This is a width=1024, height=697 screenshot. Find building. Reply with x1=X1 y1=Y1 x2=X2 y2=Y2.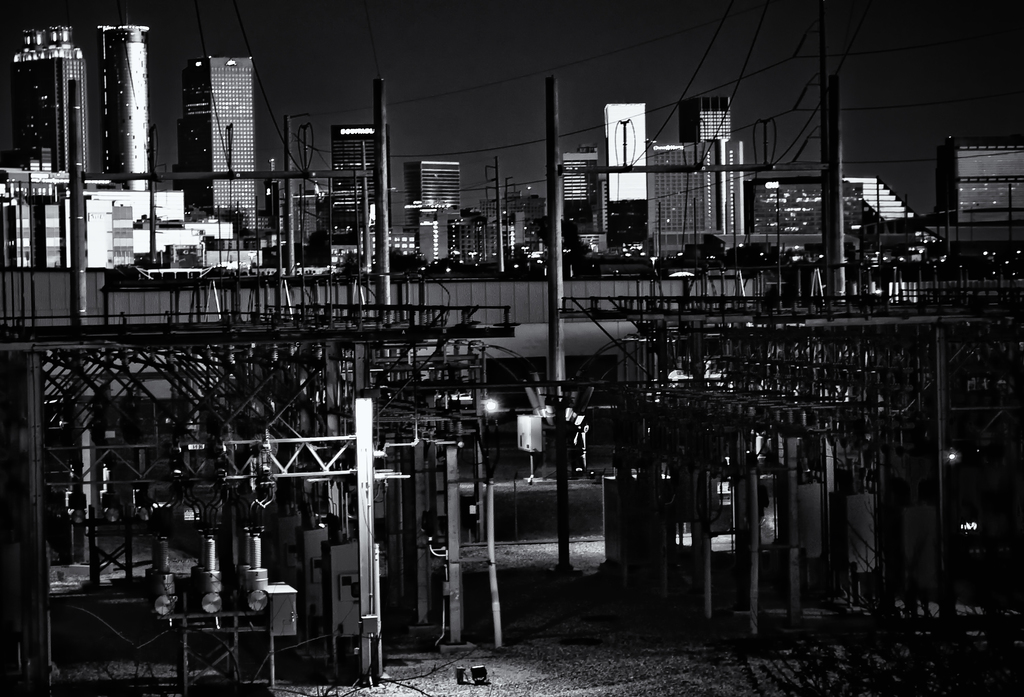
x1=840 y1=171 x2=919 y2=238.
